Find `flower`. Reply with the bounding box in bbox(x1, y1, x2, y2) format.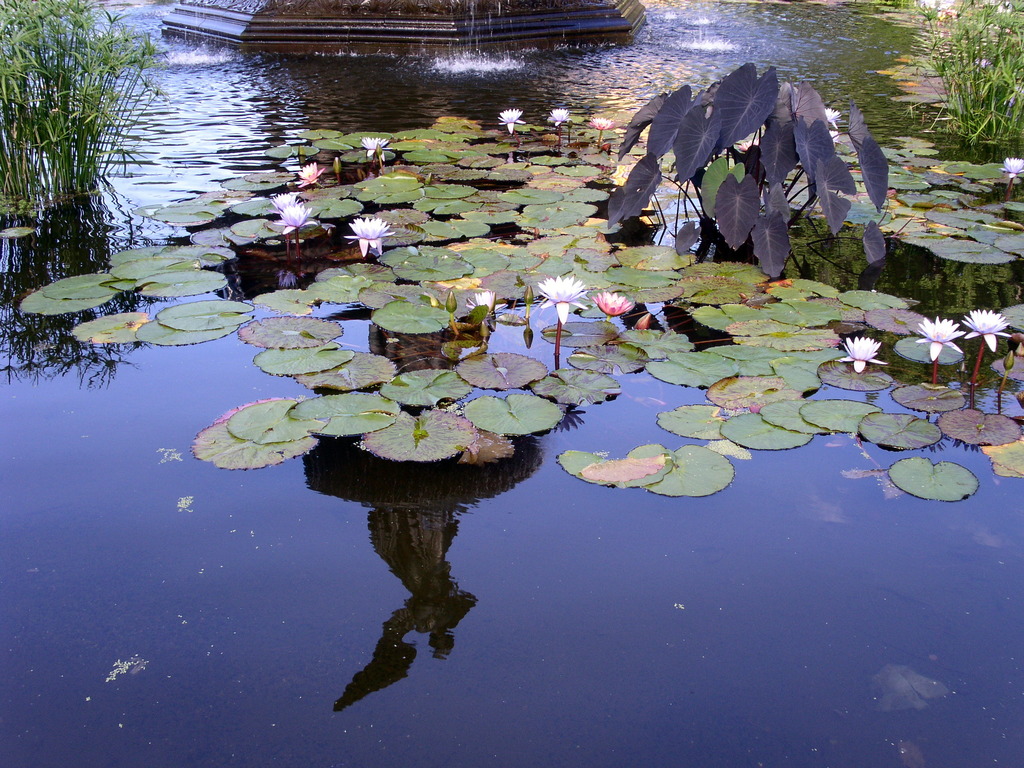
bbox(835, 333, 887, 372).
